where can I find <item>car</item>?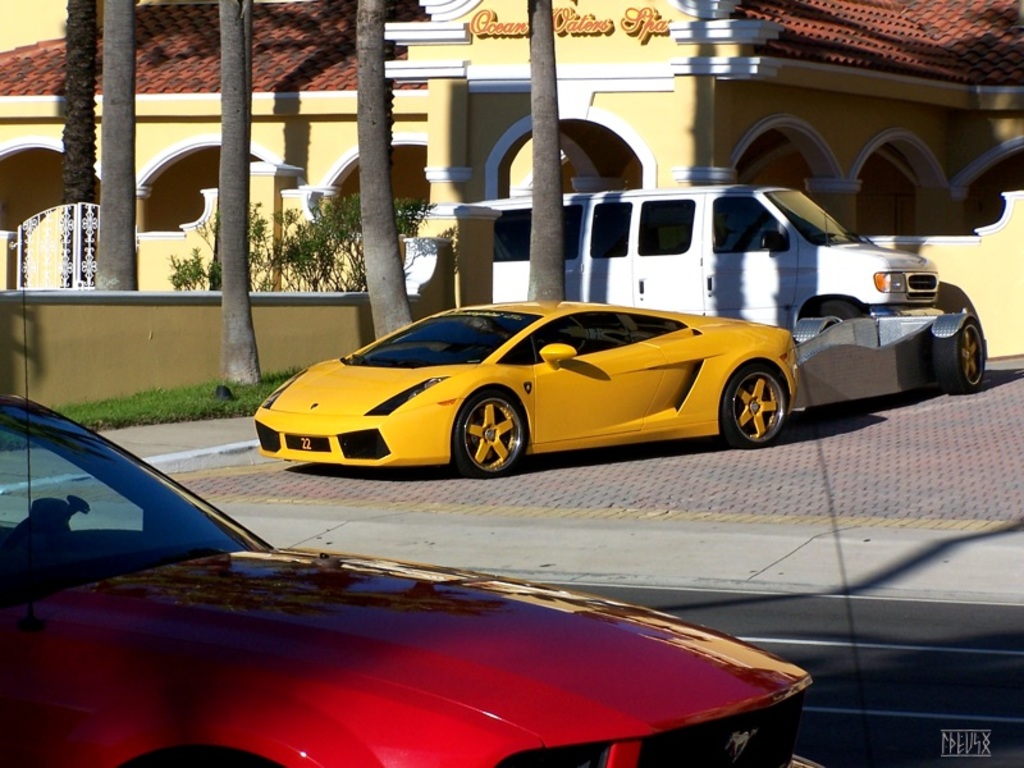
You can find it at [253, 301, 804, 476].
